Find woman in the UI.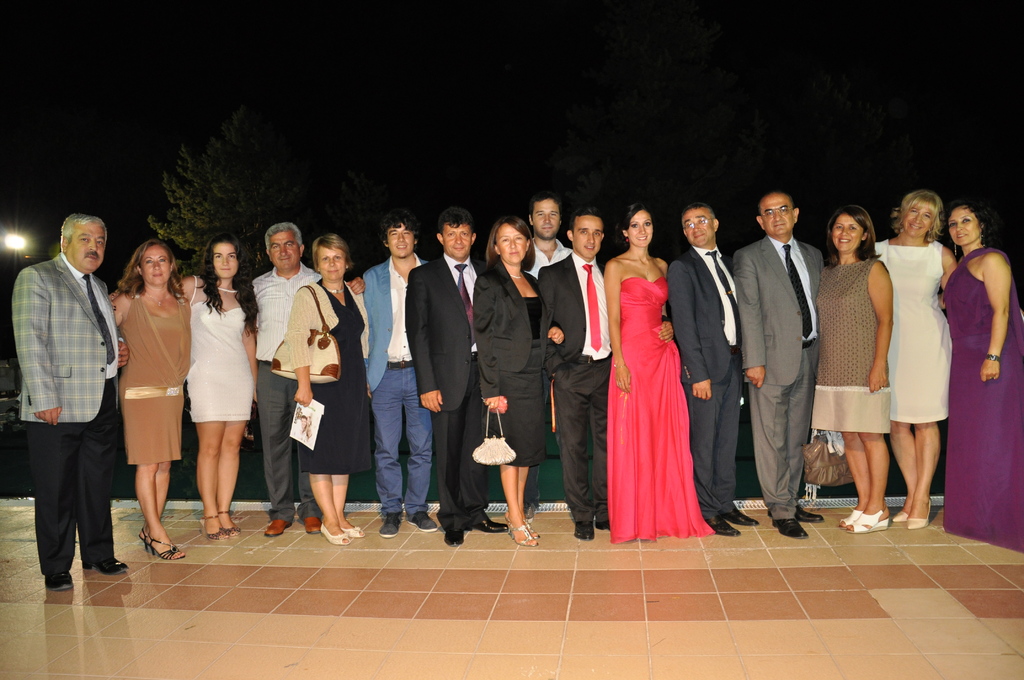
UI element at [x1=810, y1=199, x2=897, y2=529].
